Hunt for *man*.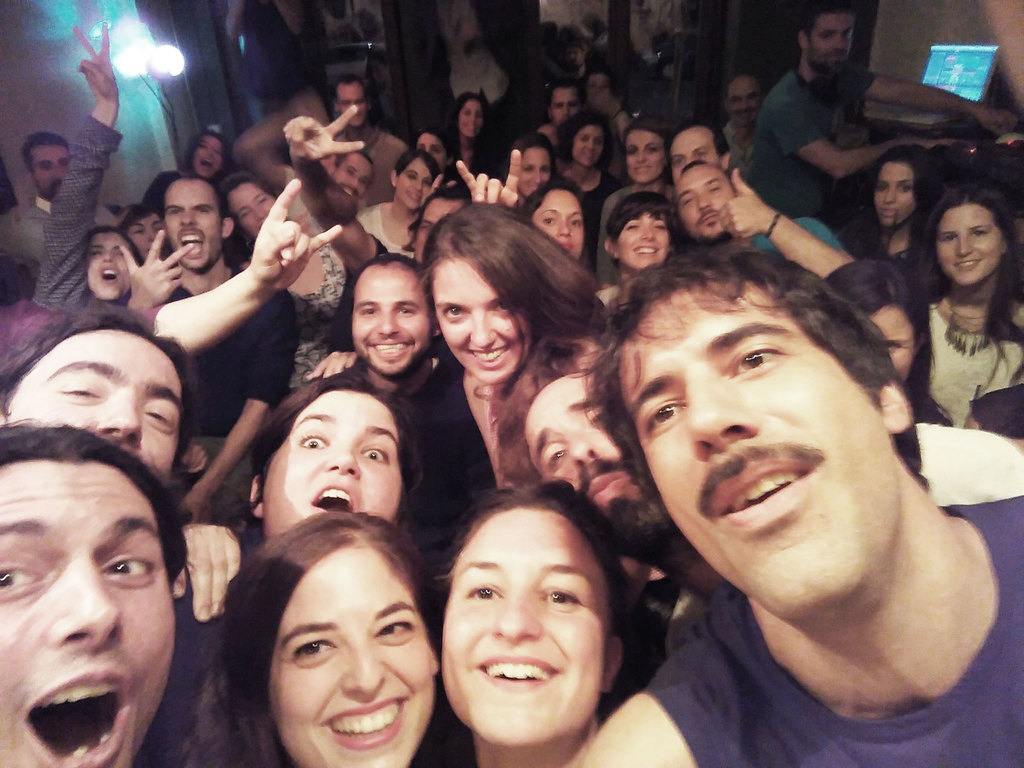
Hunted down at [410,0,545,139].
